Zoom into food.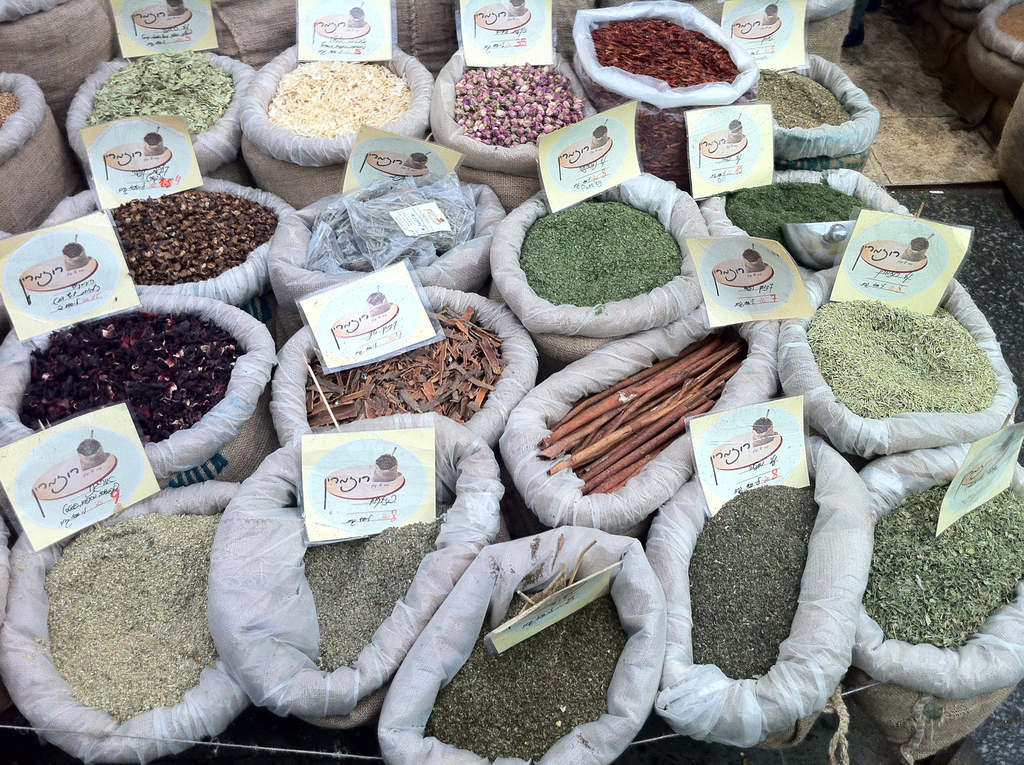
Zoom target: rect(534, 328, 748, 493).
